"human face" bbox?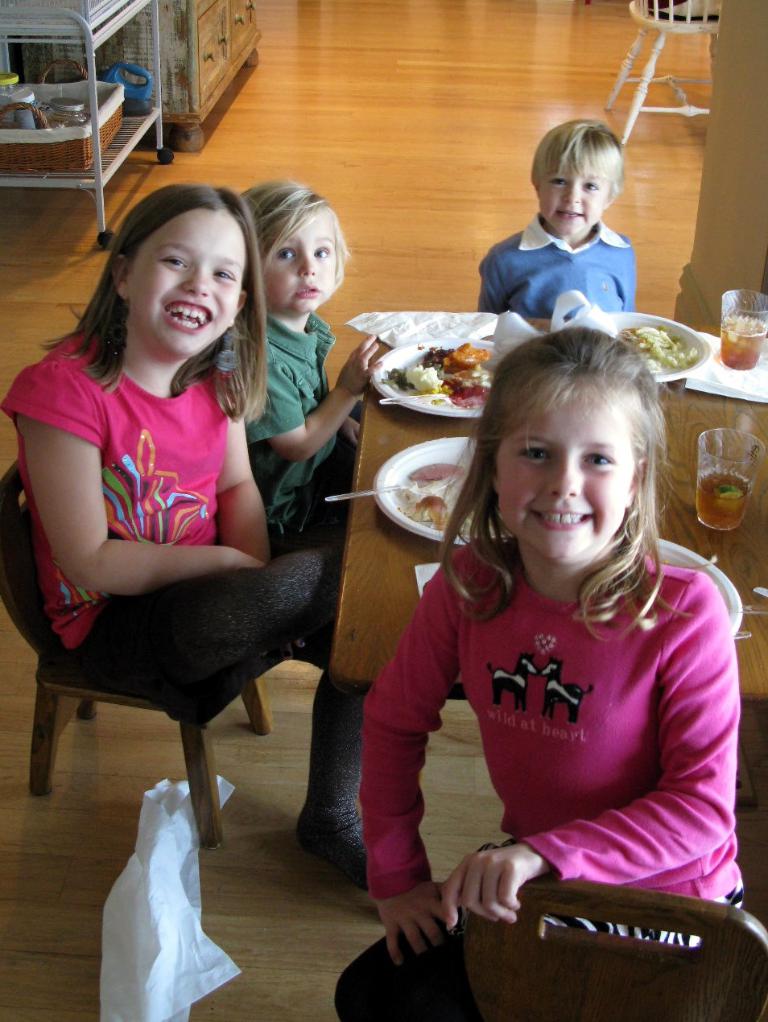
bbox=[542, 163, 612, 243]
